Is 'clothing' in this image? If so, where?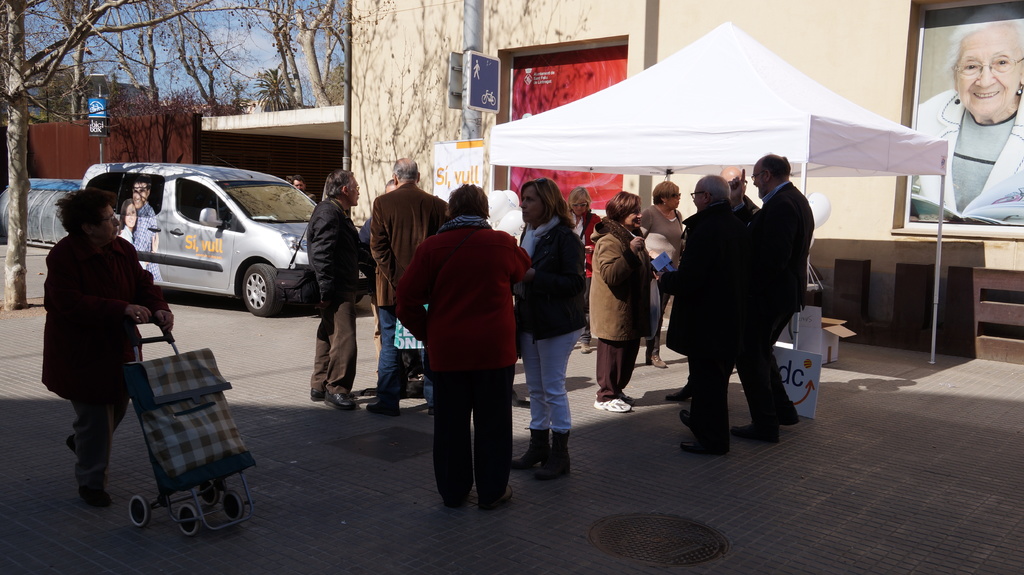
Yes, at x1=630, y1=260, x2=689, y2=362.
